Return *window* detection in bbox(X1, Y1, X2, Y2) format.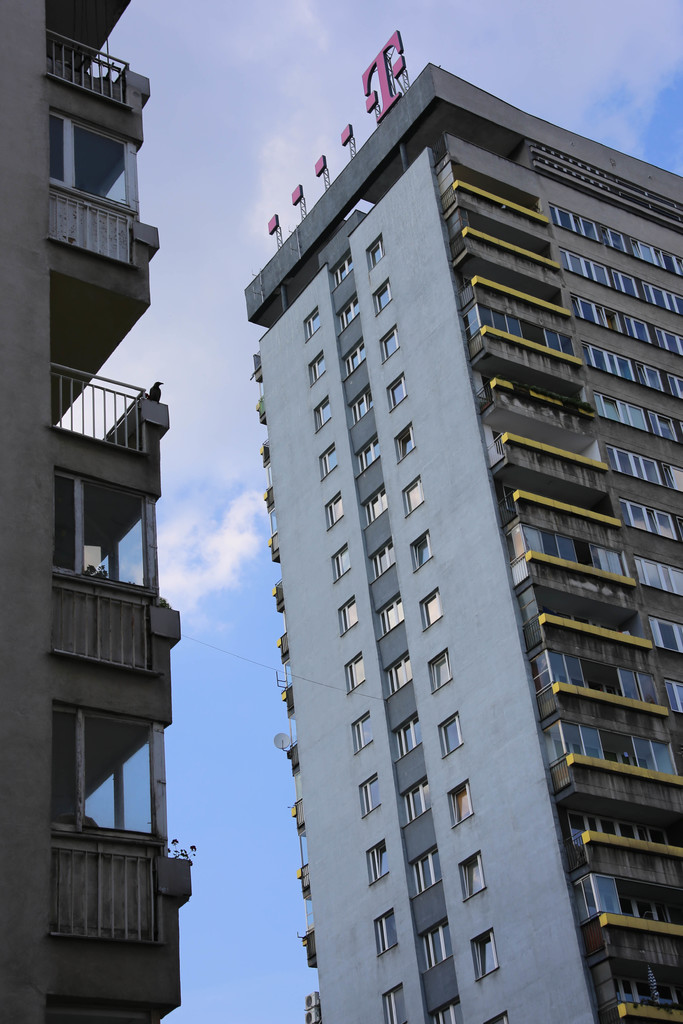
bbox(365, 486, 386, 527).
